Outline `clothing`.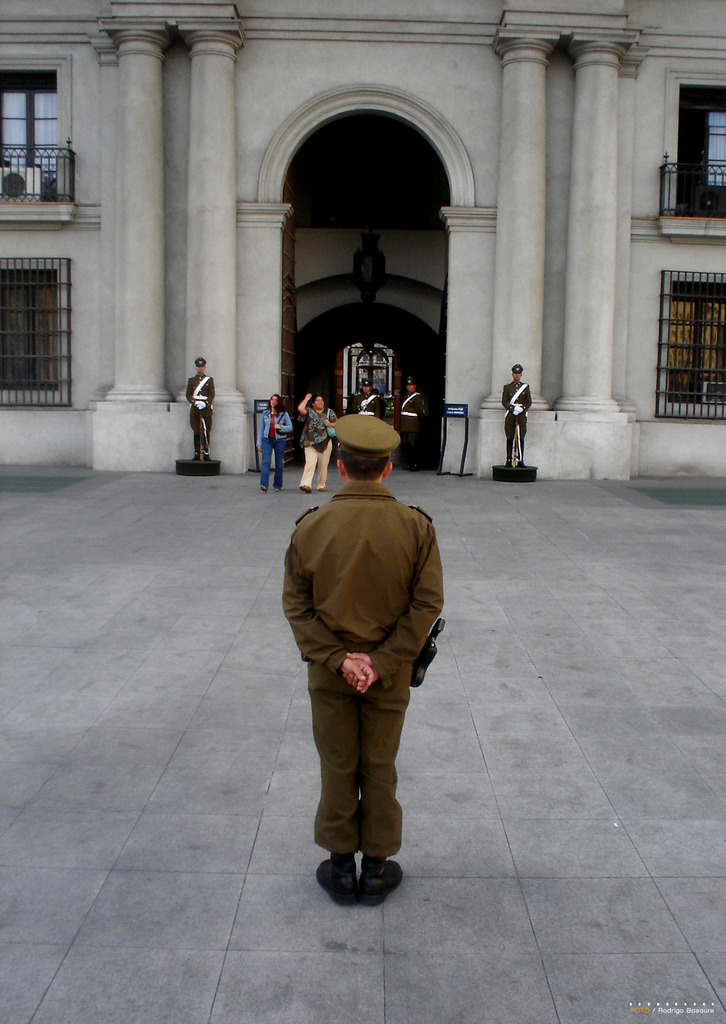
Outline: 309/404/335/486.
